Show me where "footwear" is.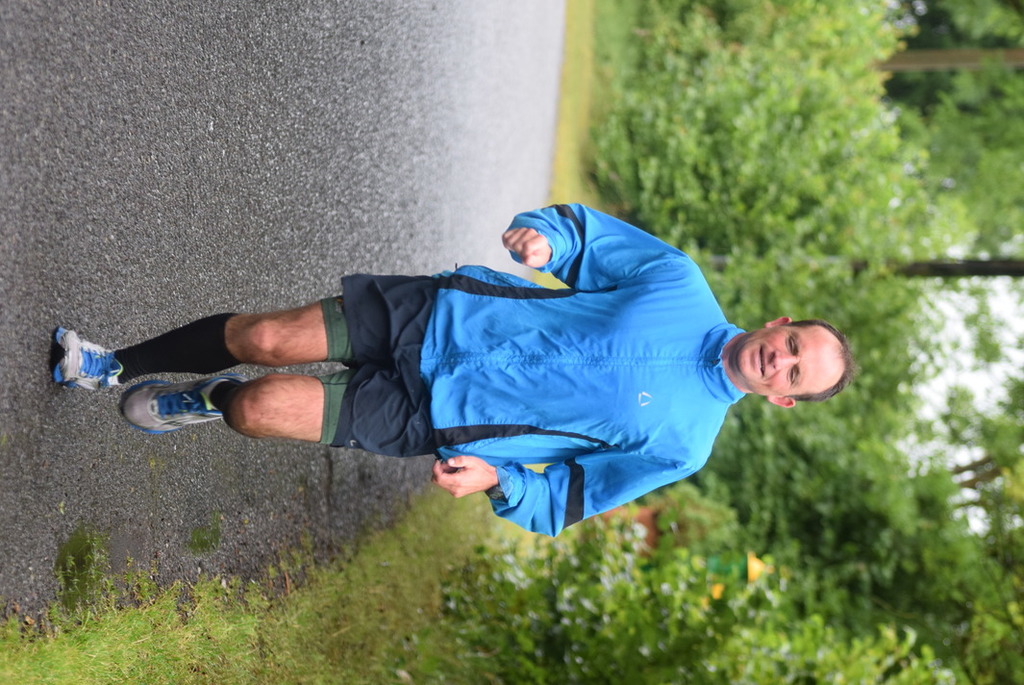
"footwear" is at box=[117, 375, 243, 433].
